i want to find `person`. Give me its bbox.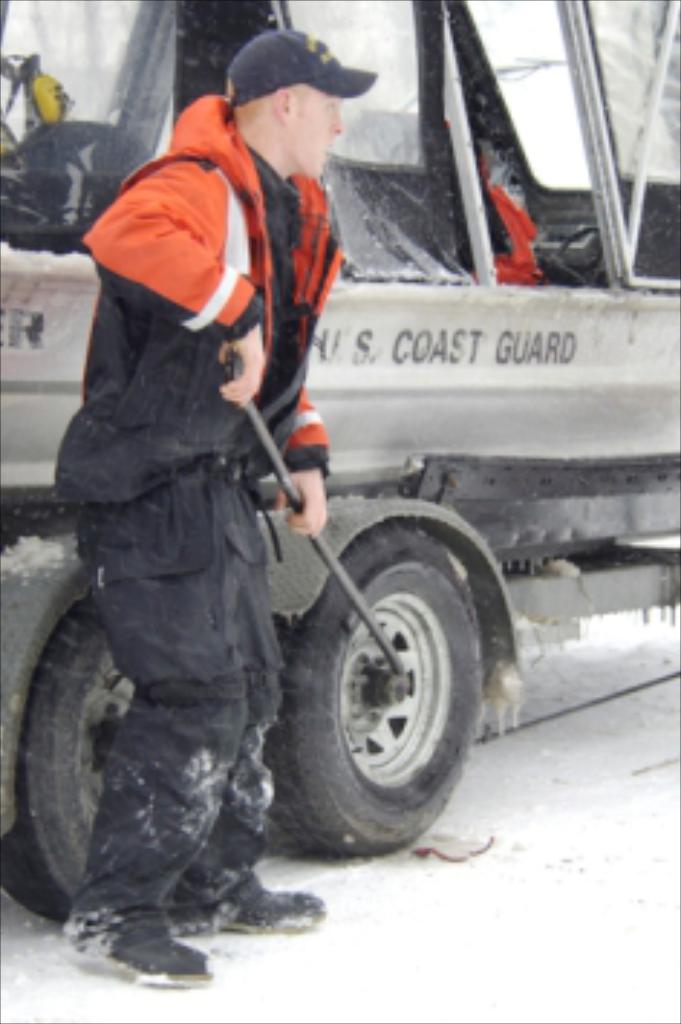
bbox=(49, 17, 355, 923).
